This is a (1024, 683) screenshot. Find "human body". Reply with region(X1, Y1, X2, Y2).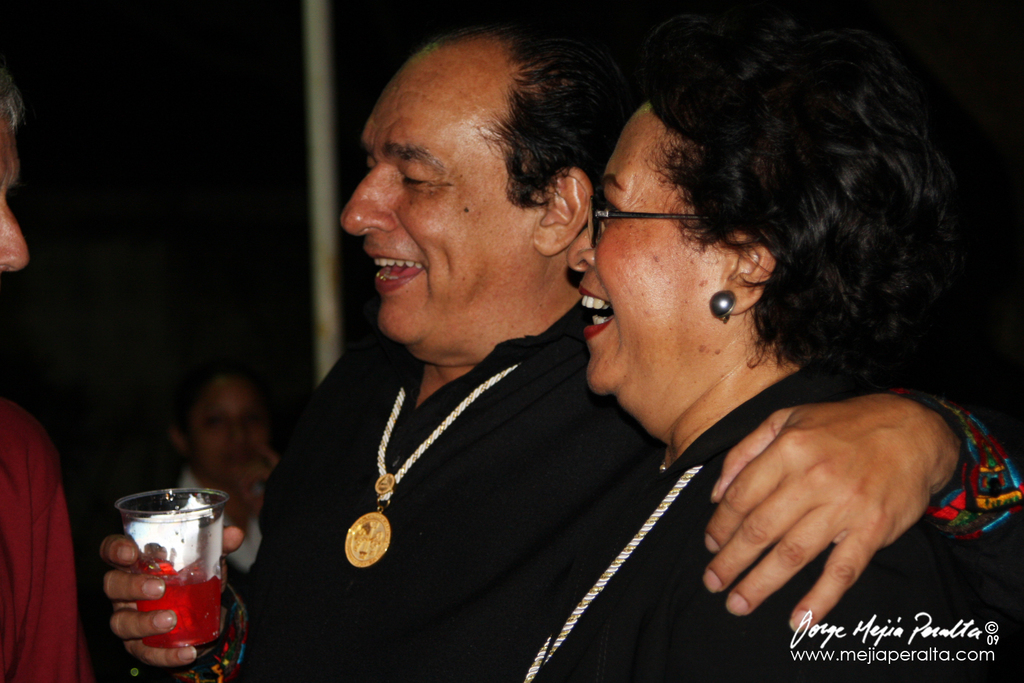
region(492, 359, 1017, 682).
